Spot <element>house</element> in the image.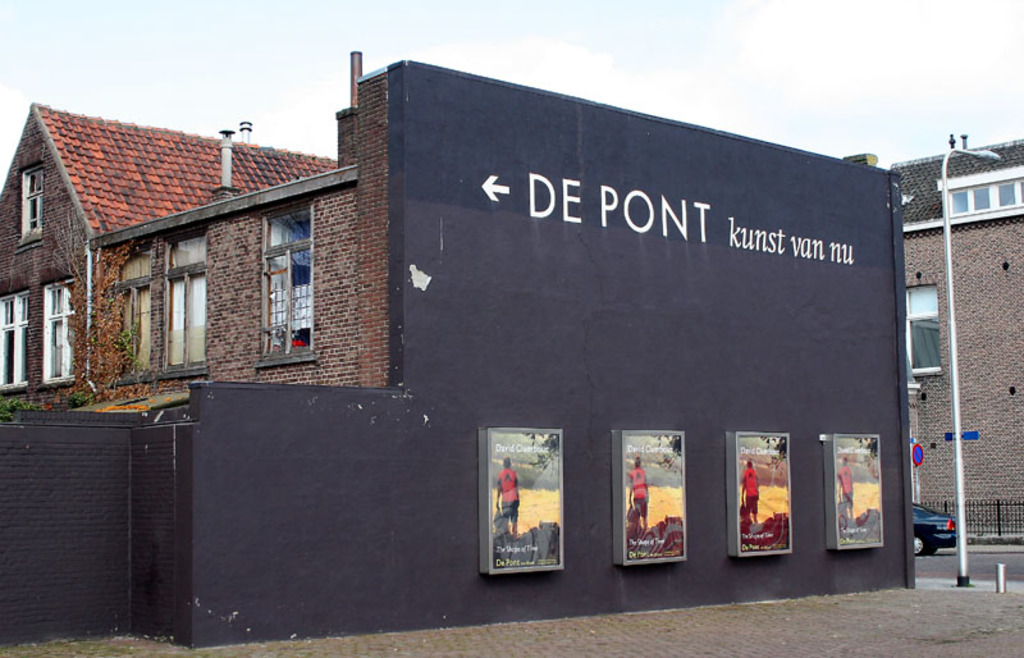
<element>house</element> found at (left=887, top=138, right=1023, bottom=531).
